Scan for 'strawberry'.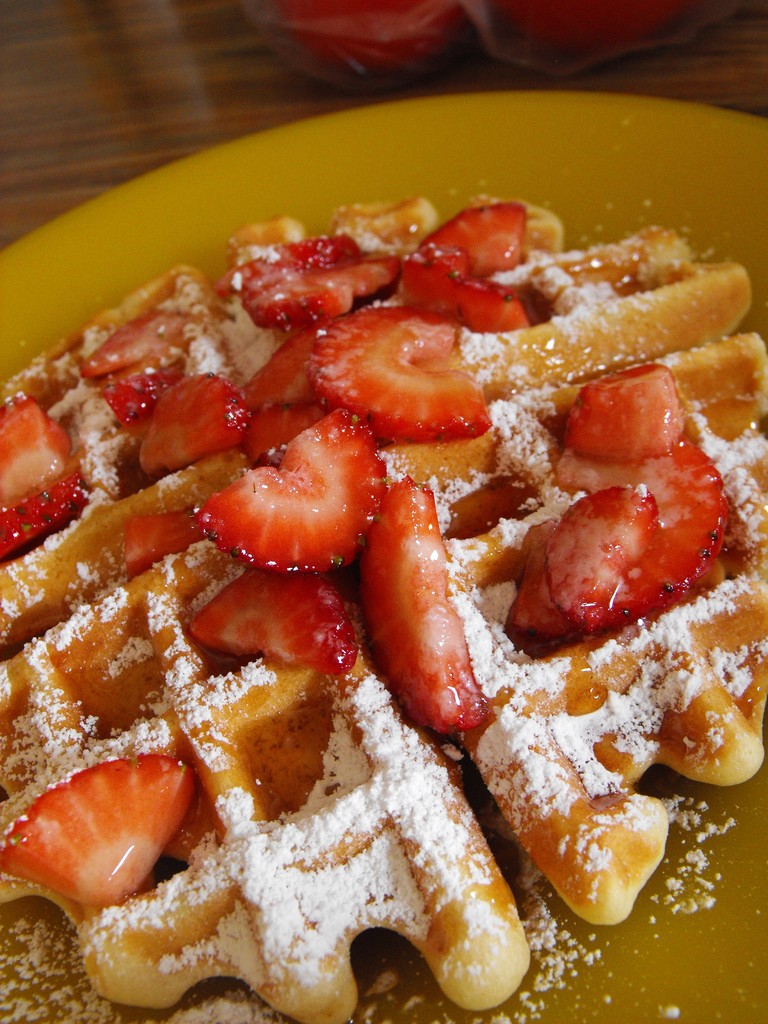
Scan result: region(0, 765, 197, 900).
